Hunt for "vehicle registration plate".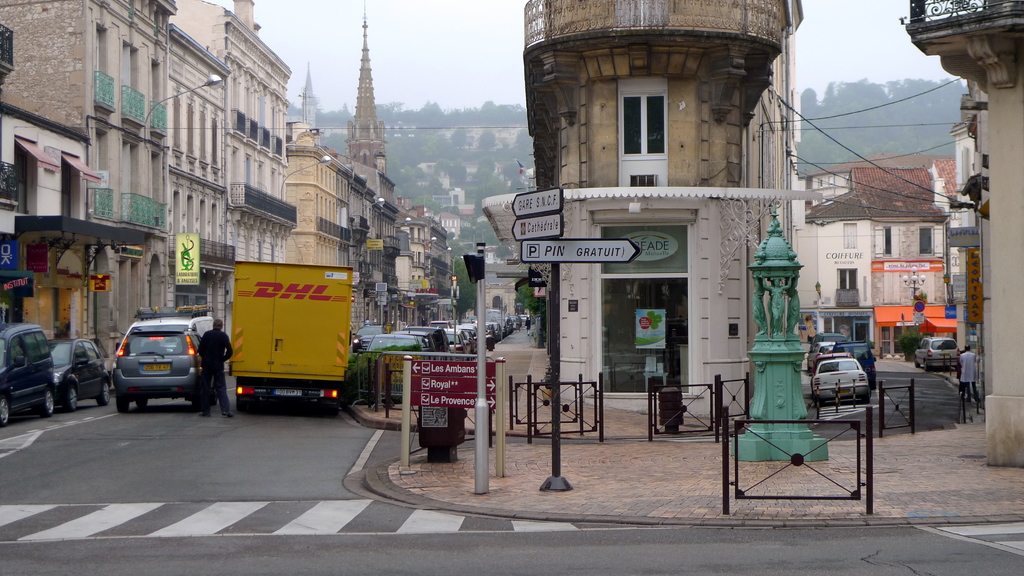
Hunted down at detection(141, 358, 172, 369).
